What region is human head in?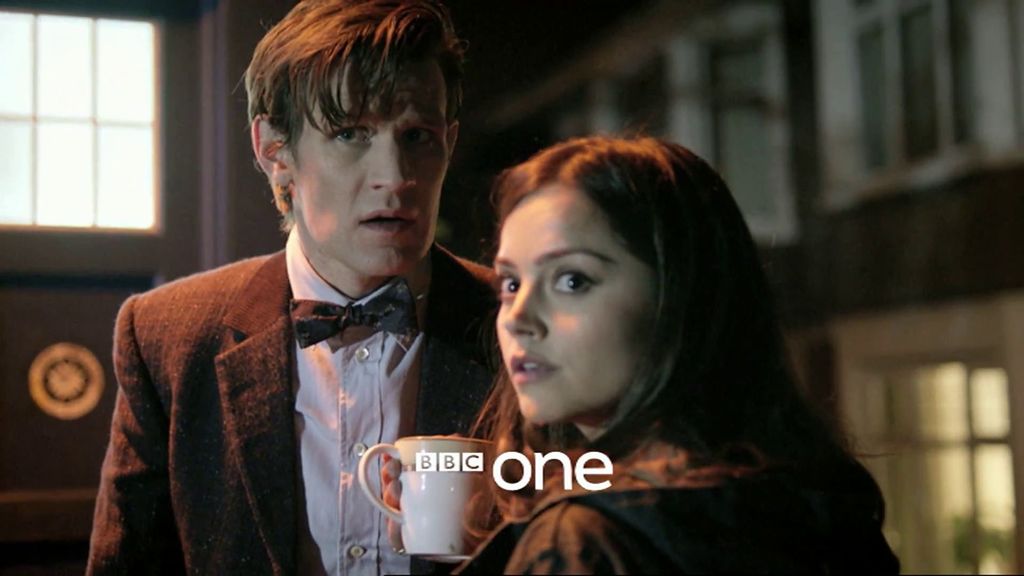
detection(496, 136, 728, 429).
